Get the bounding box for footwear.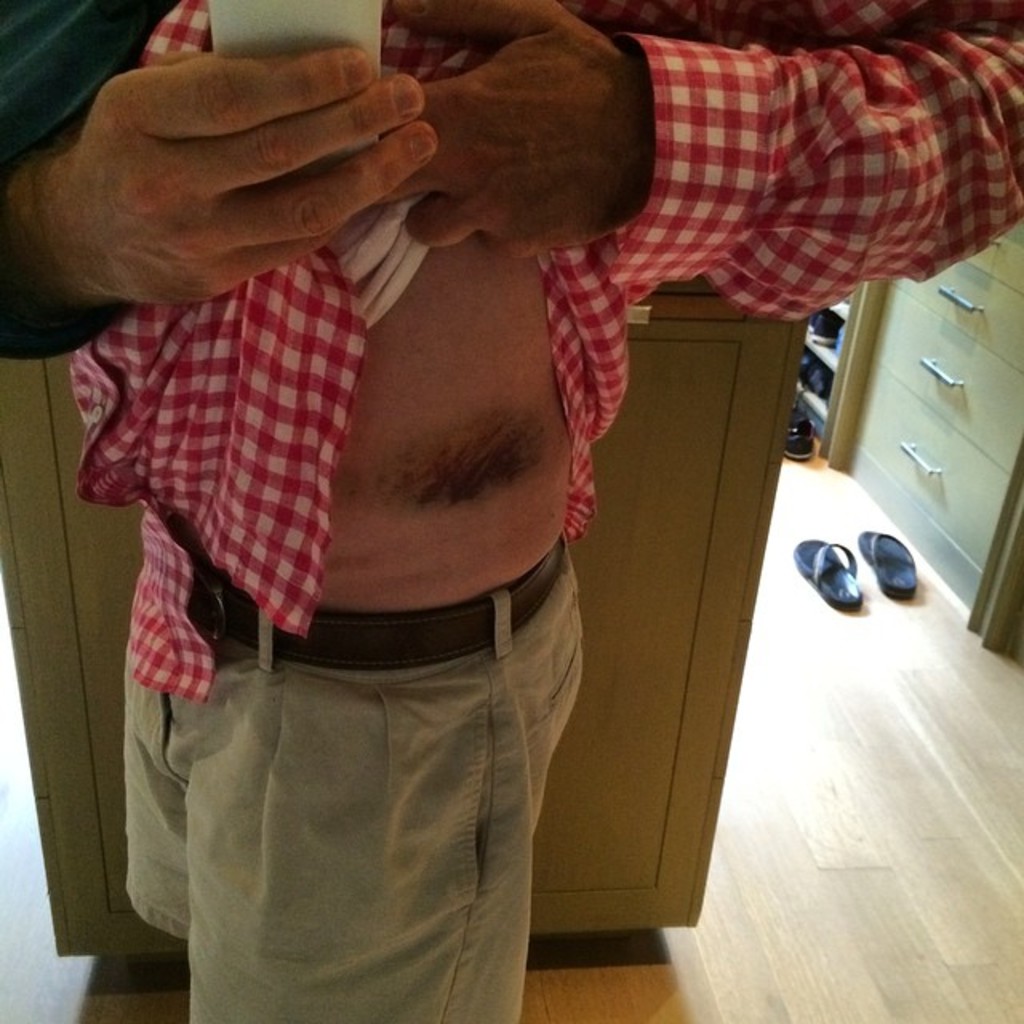
{"left": 784, "top": 397, "right": 813, "bottom": 461}.
